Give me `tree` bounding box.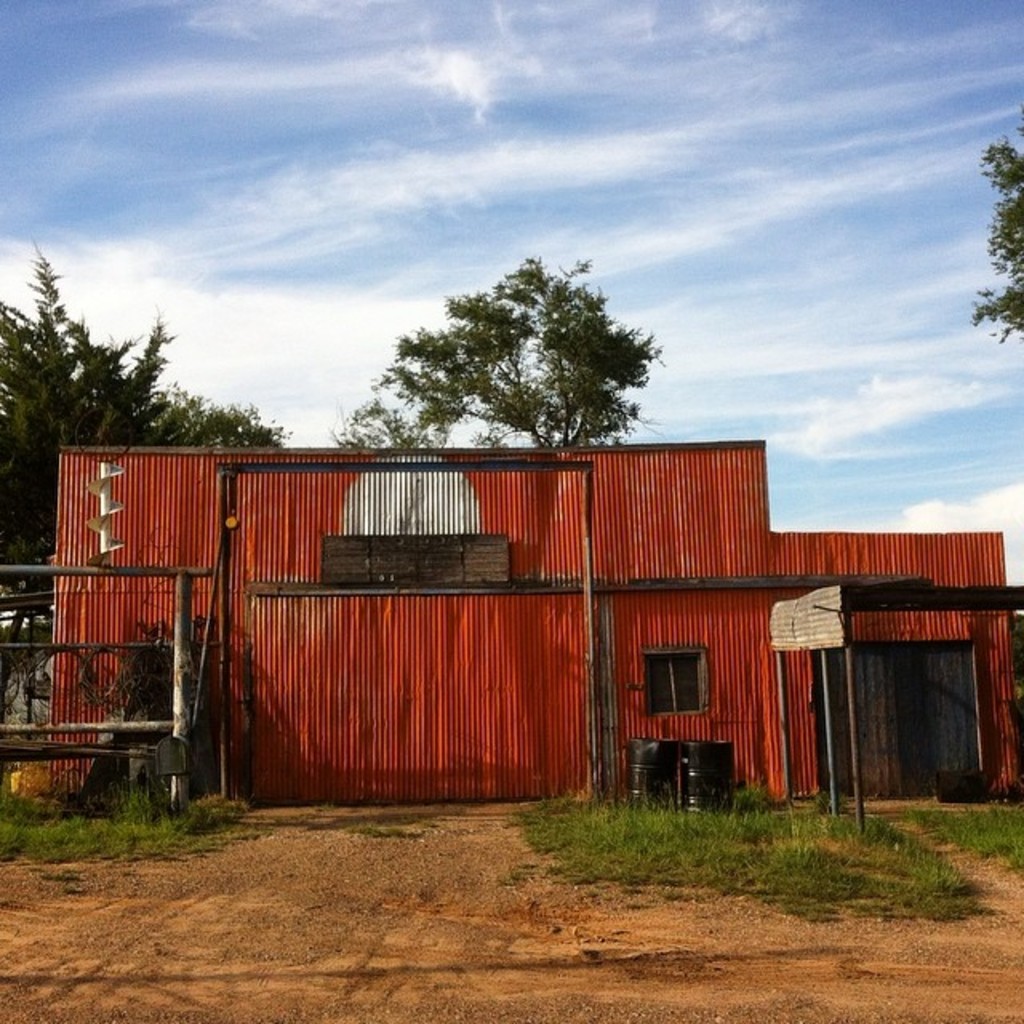
x1=318 y1=384 x2=446 y2=466.
